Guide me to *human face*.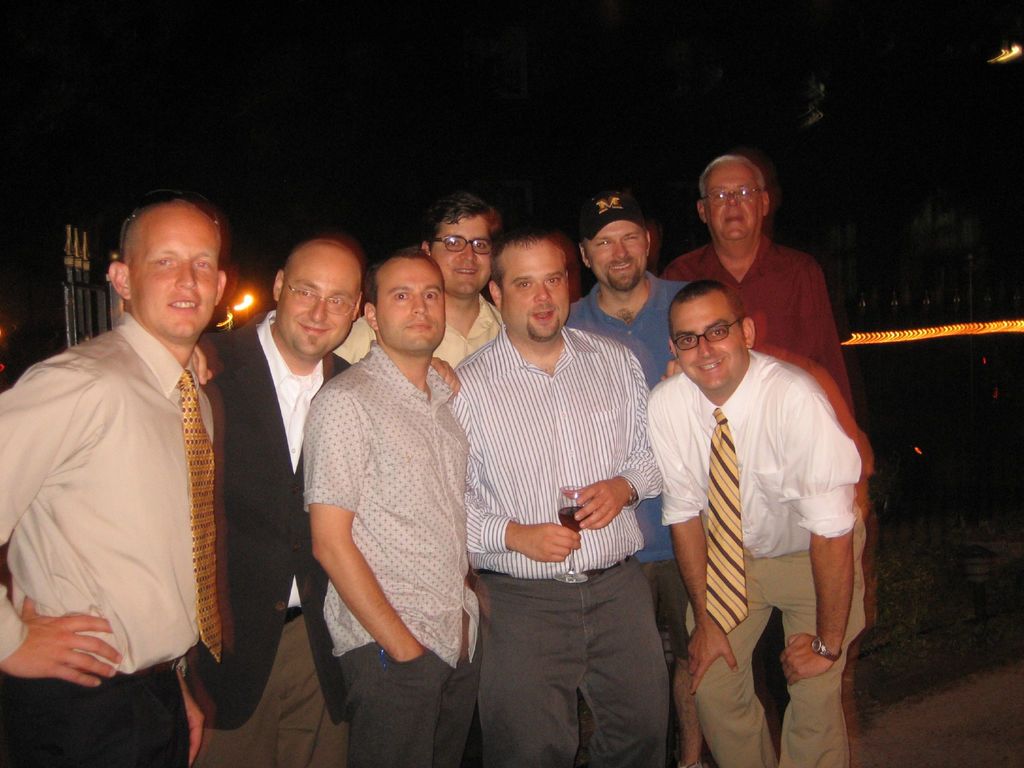
Guidance: left=287, top=246, right=362, bottom=356.
